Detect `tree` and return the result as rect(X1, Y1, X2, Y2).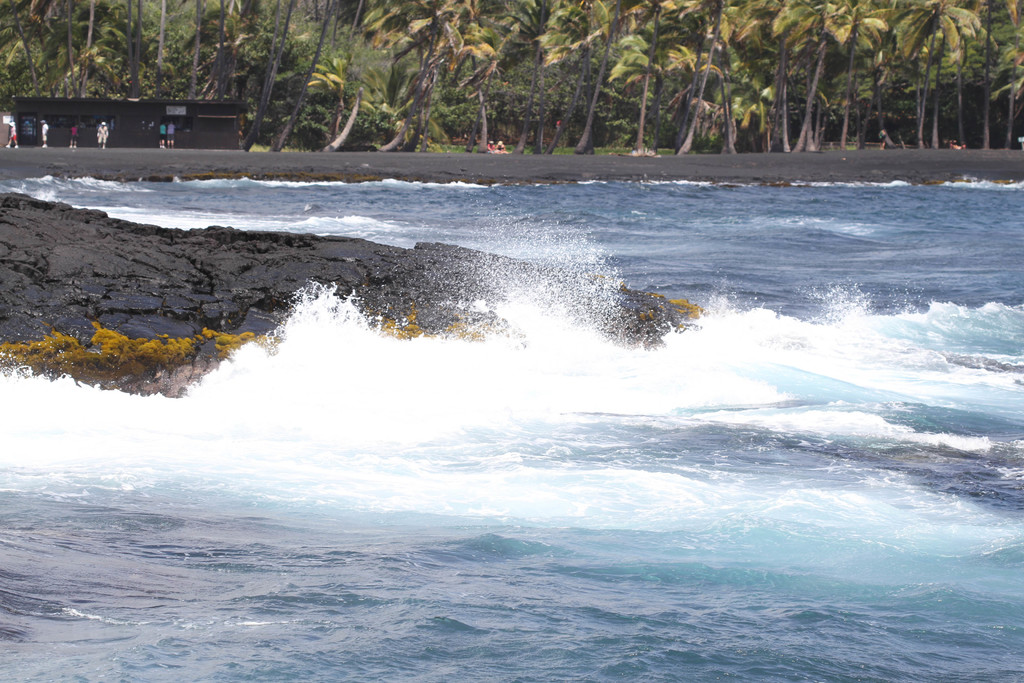
rect(921, 0, 998, 156).
